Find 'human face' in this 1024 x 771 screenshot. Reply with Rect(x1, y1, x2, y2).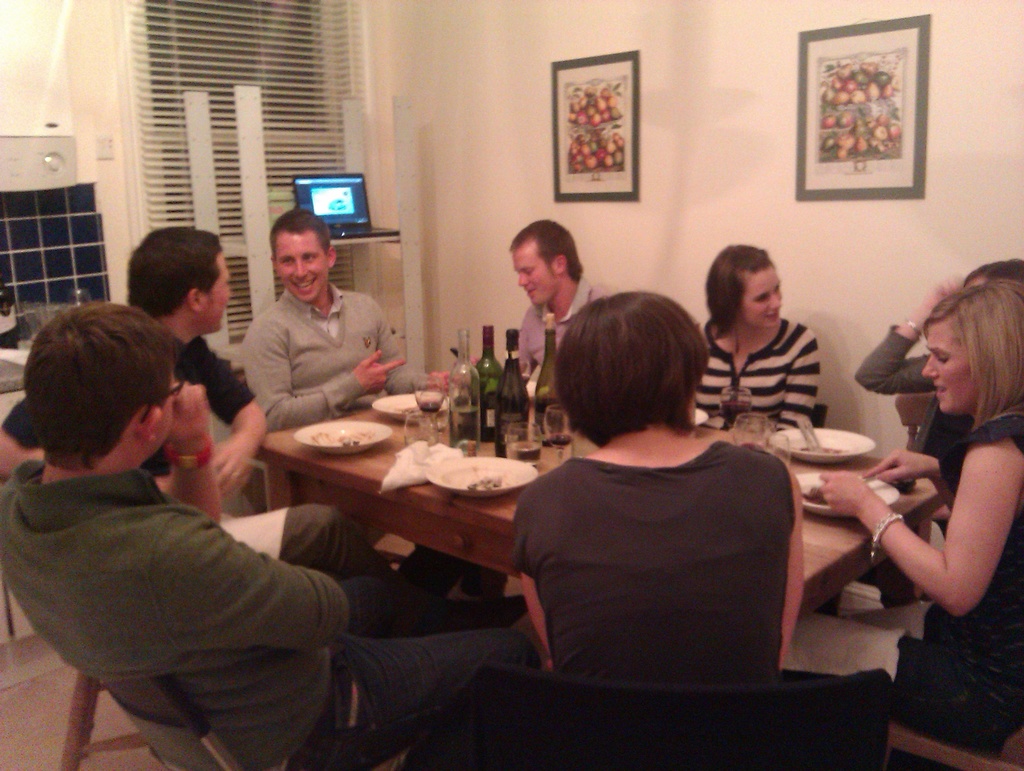
Rect(268, 232, 332, 305).
